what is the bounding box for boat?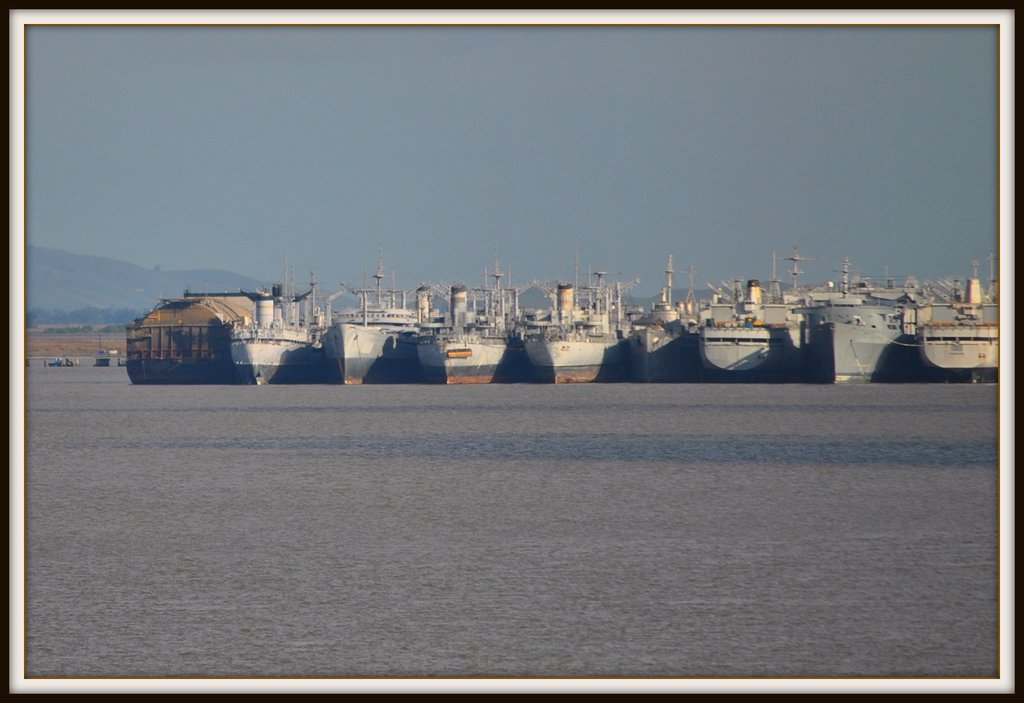
519 258 628 382.
